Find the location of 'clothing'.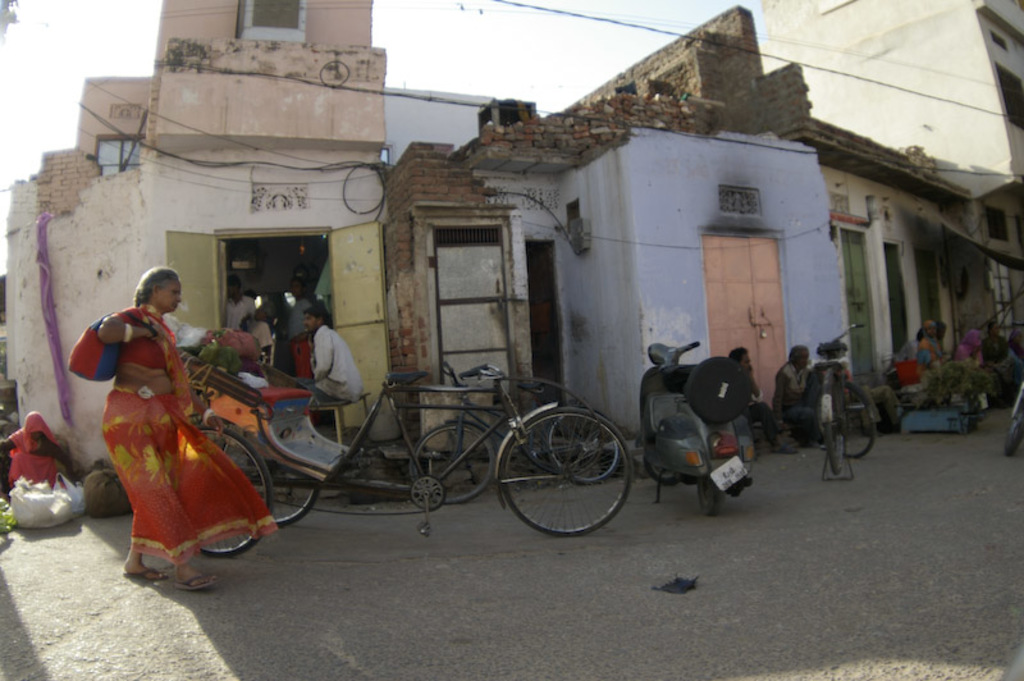
Location: <box>111,297,275,562</box>.
